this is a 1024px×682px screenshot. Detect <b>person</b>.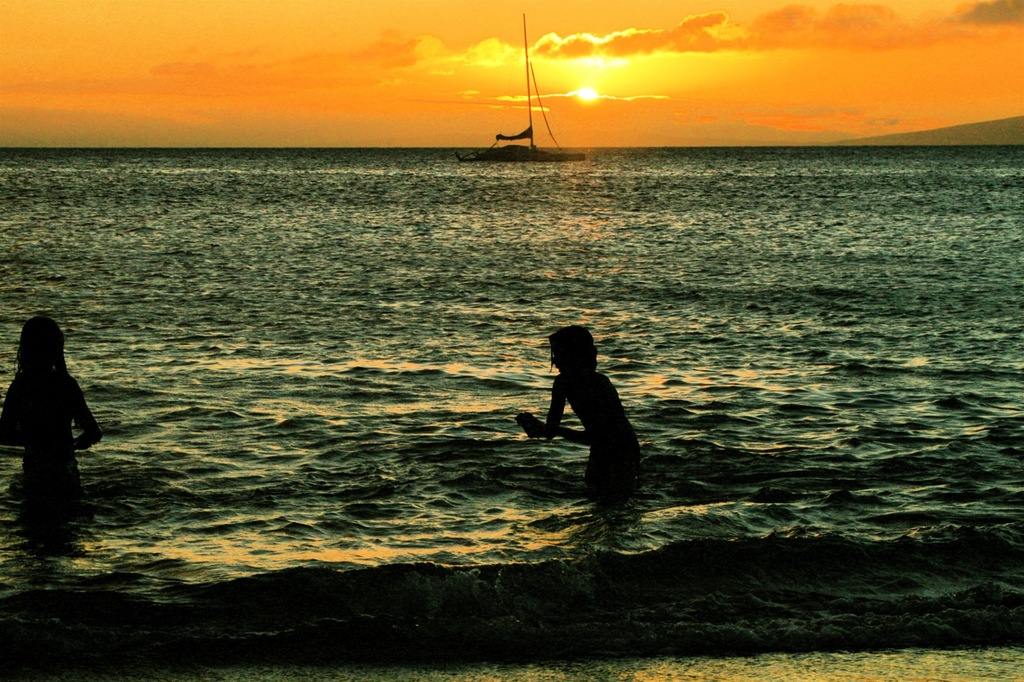
[0, 315, 102, 517].
